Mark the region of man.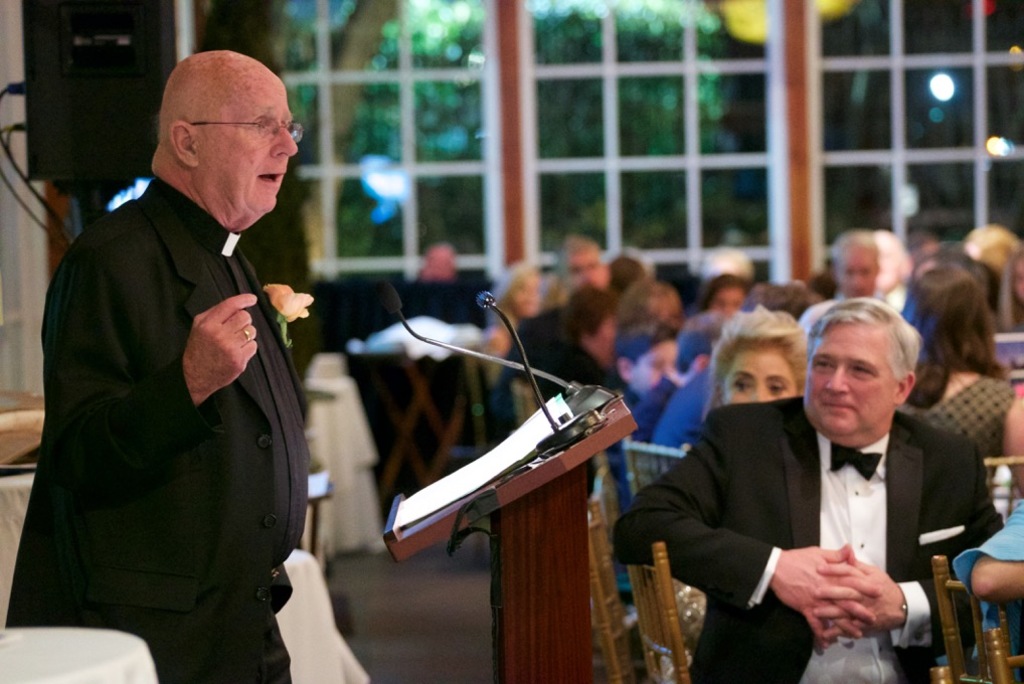
Region: box=[612, 295, 1006, 683].
